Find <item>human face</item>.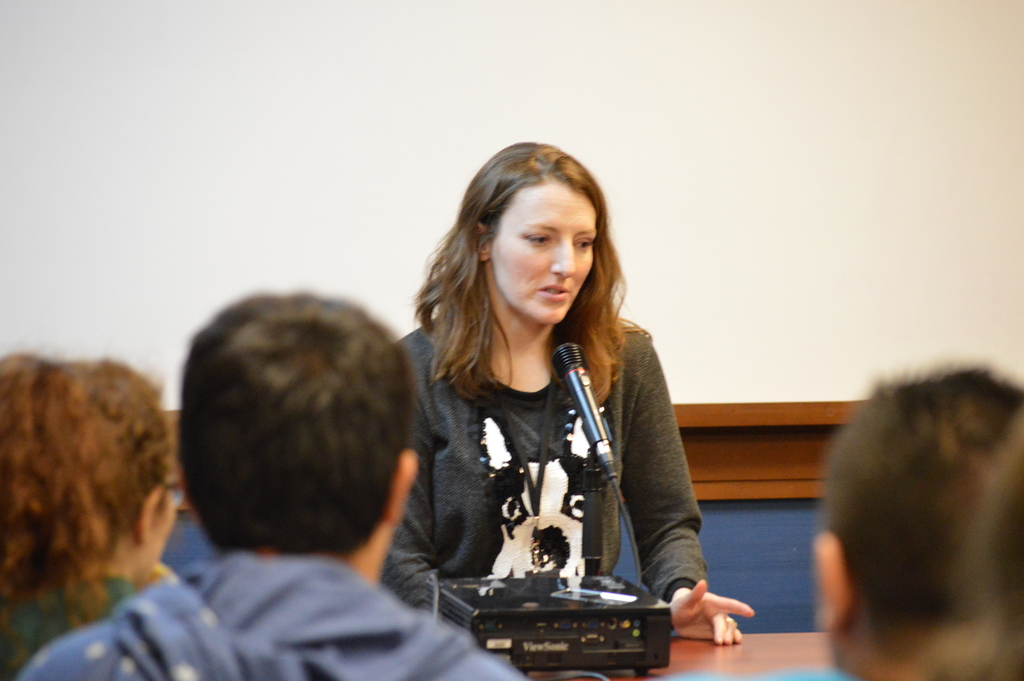
[left=138, top=482, right=180, bottom=575].
